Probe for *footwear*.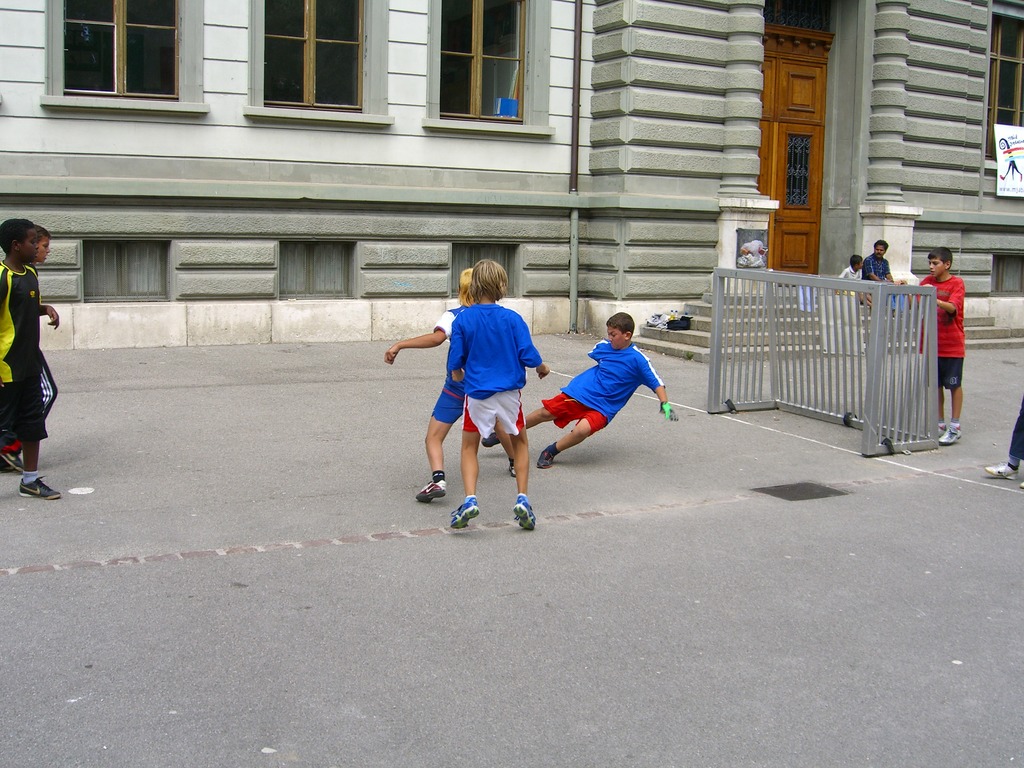
Probe result: bbox=(481, 429, 499, 449).
